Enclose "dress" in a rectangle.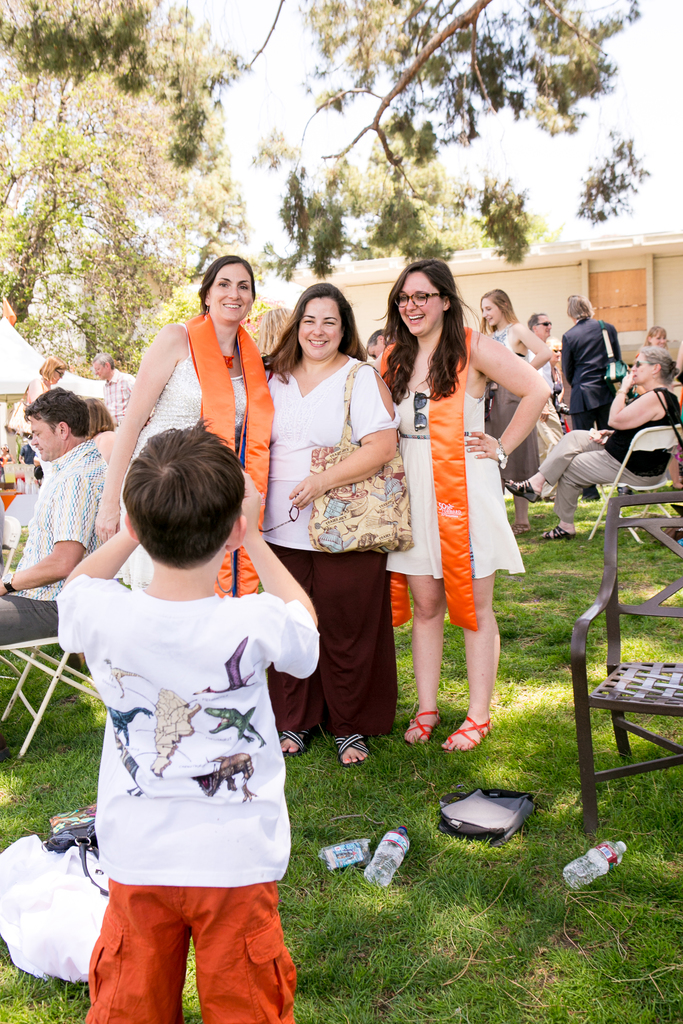
x1=386, y1=381, x2=525, y2=580.
